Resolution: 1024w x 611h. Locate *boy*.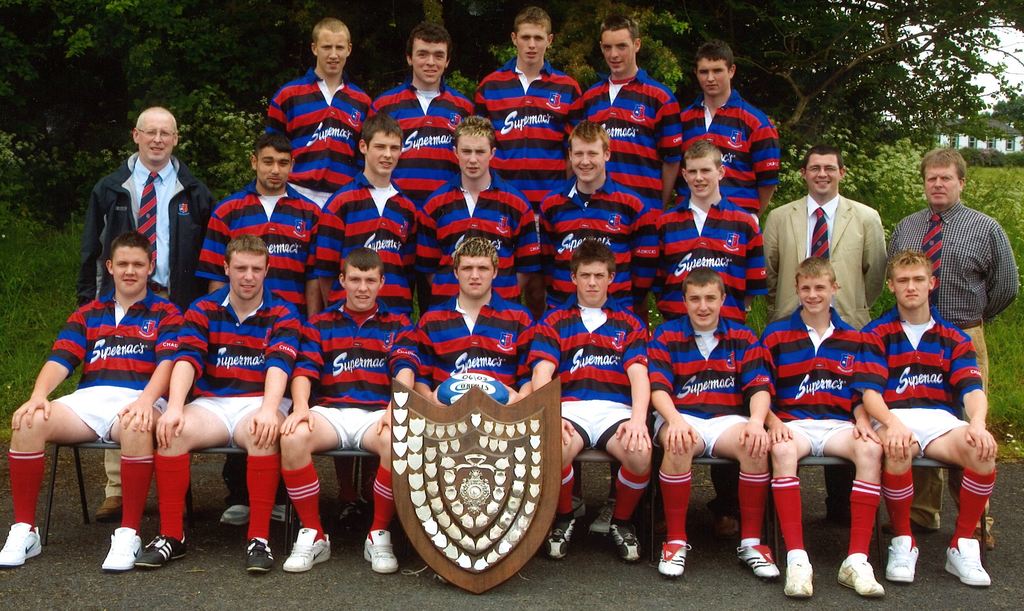
(left=659, top=45, right=788, bottom=227).
